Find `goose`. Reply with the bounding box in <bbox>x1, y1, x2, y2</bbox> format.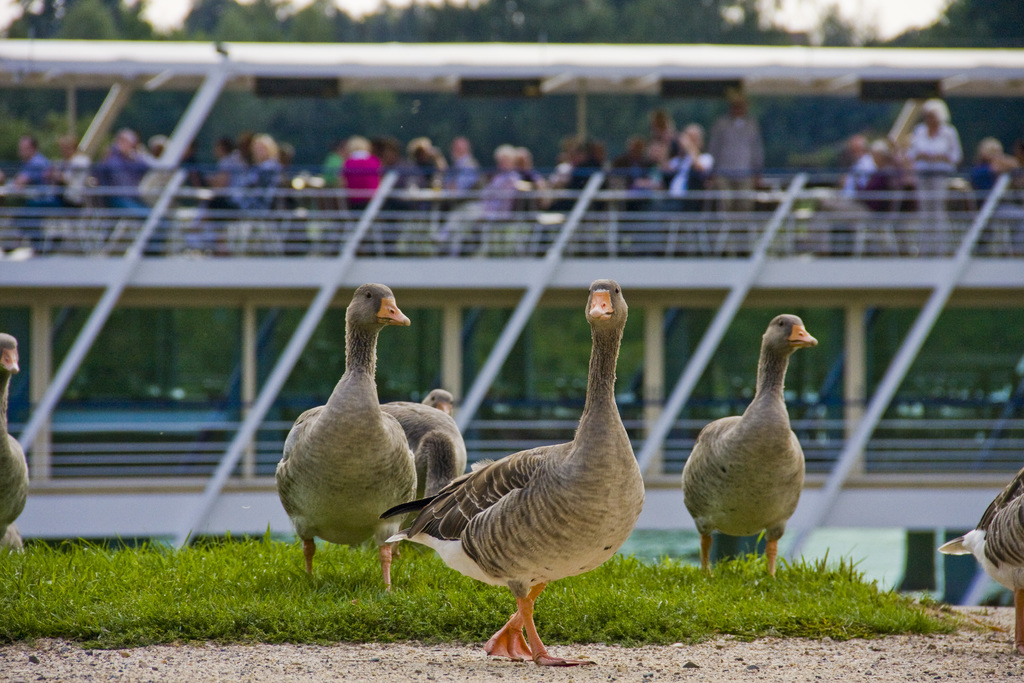
<bbox>941, 459, 1023, 650</bbox>.
